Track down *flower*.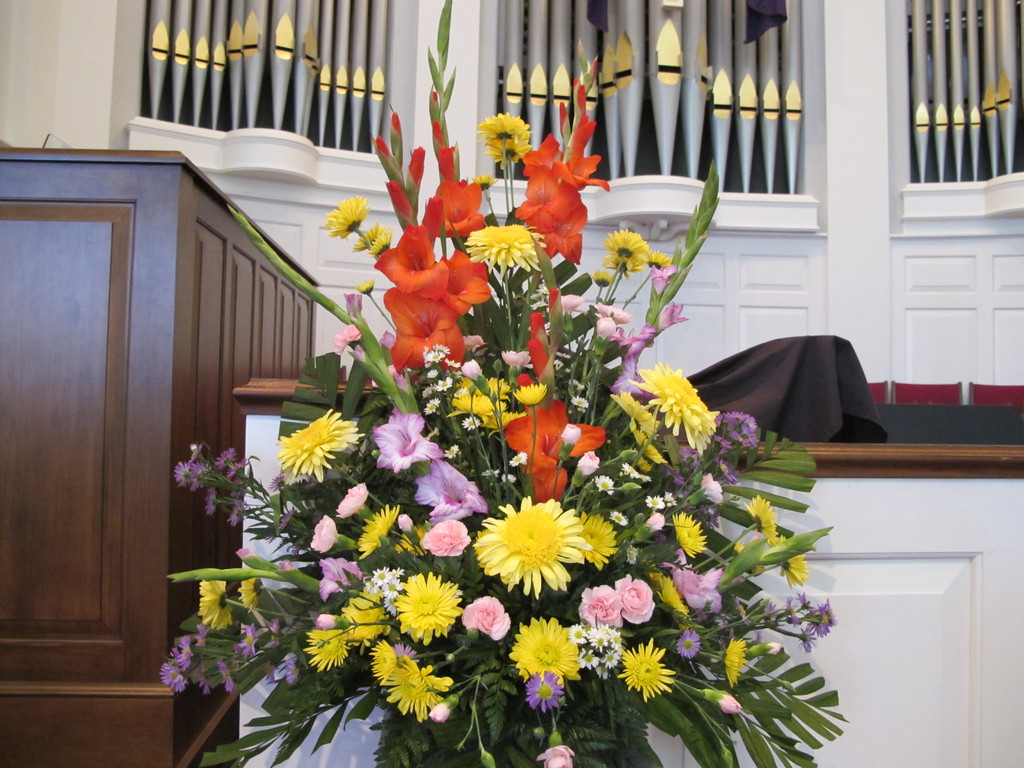
Tracked to left=499, top=395, right=604, bottom=500.
